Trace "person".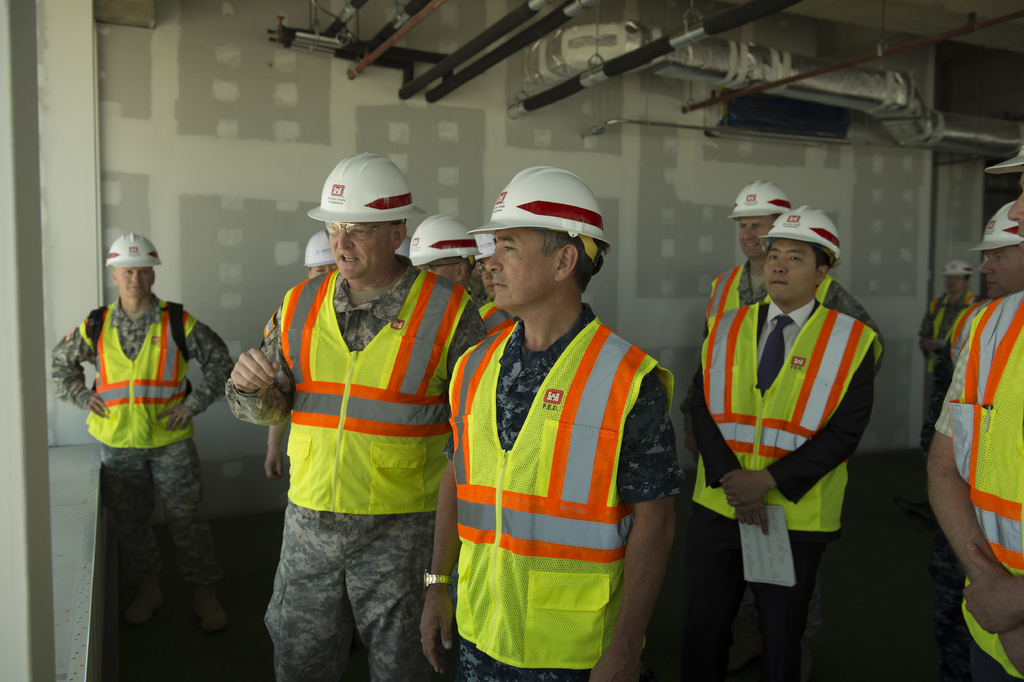
Traced to 405:210:481:307.
